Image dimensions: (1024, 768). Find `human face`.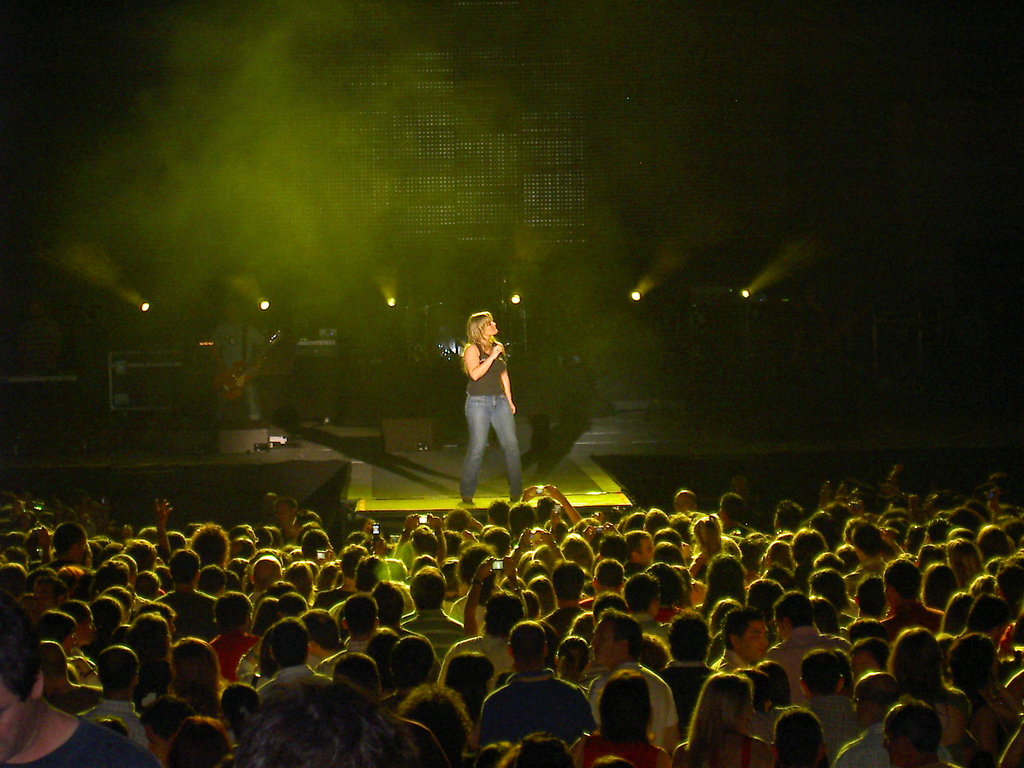
pyautogui.locateOnScreen(76, 617, 100, 645).
